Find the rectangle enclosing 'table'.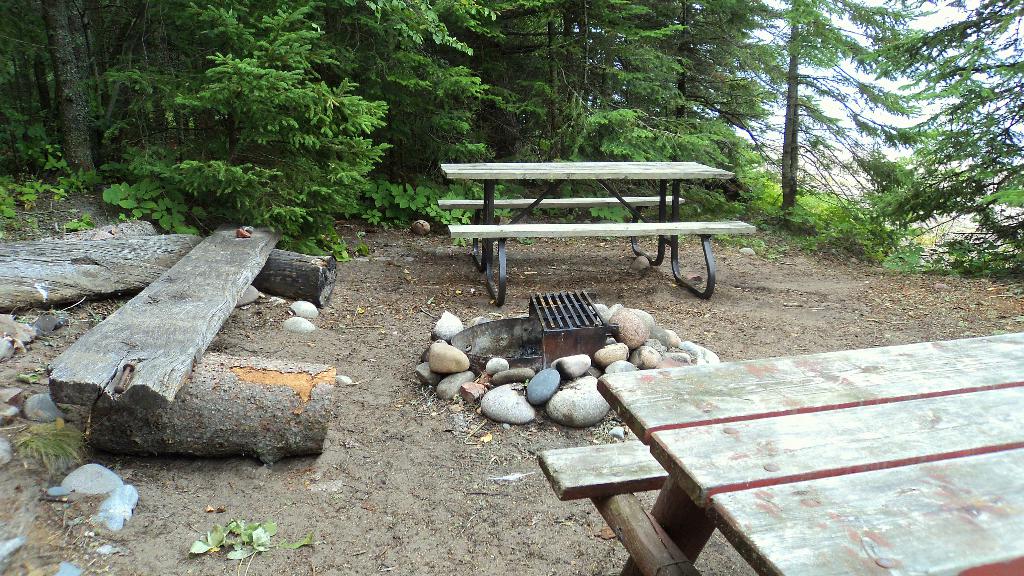
bbox=(448, 124, 755, 322).
